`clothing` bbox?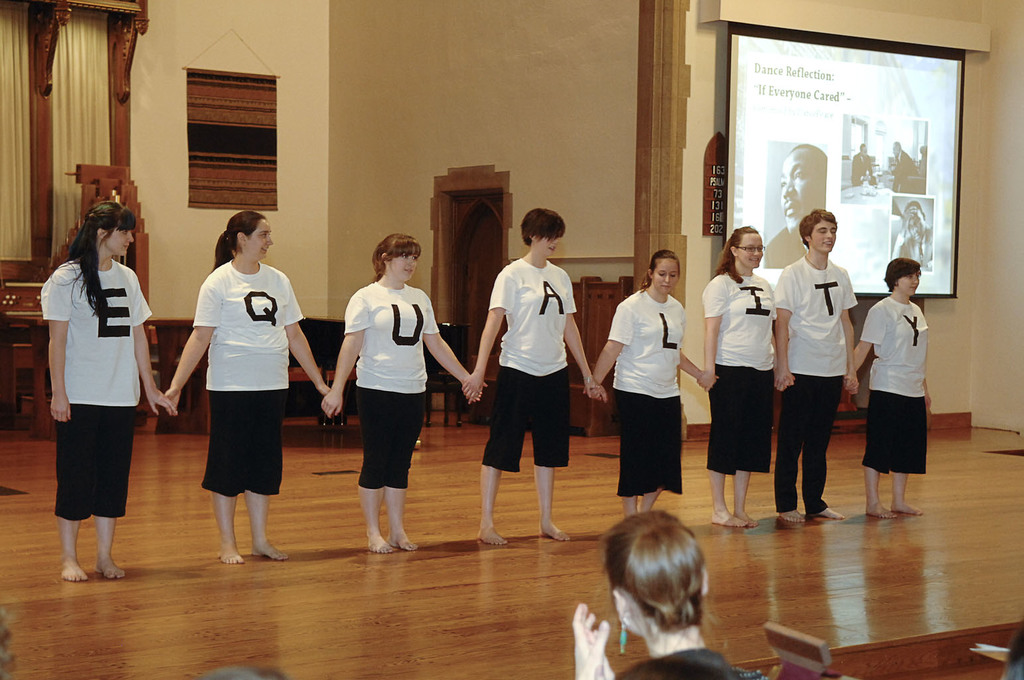
40,257,150,518
